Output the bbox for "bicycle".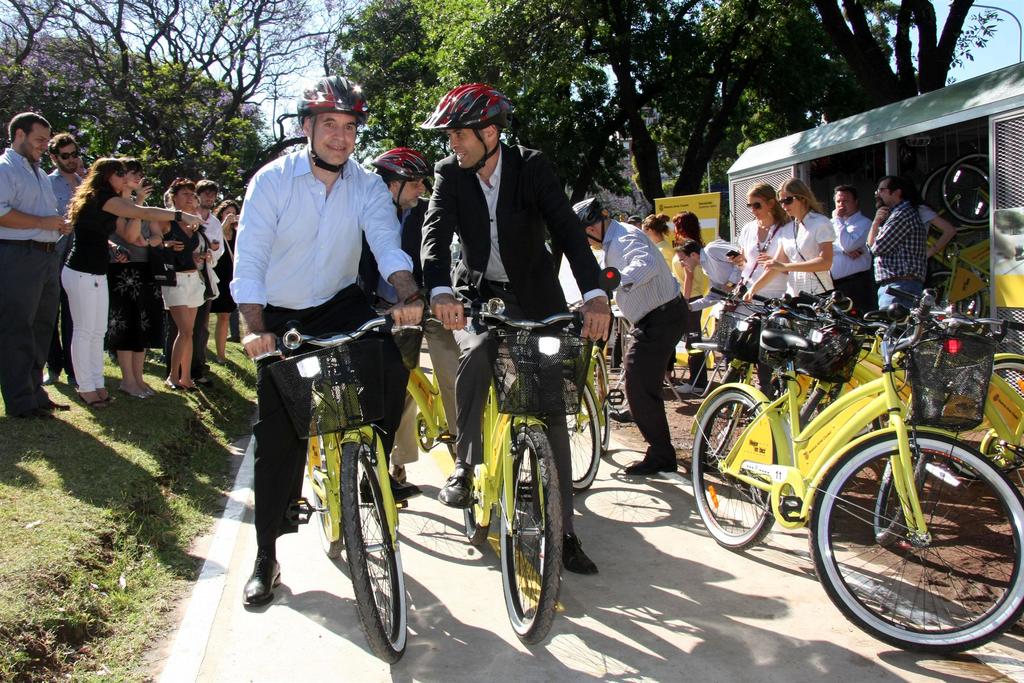
crop(428, 304, 581, 650).
